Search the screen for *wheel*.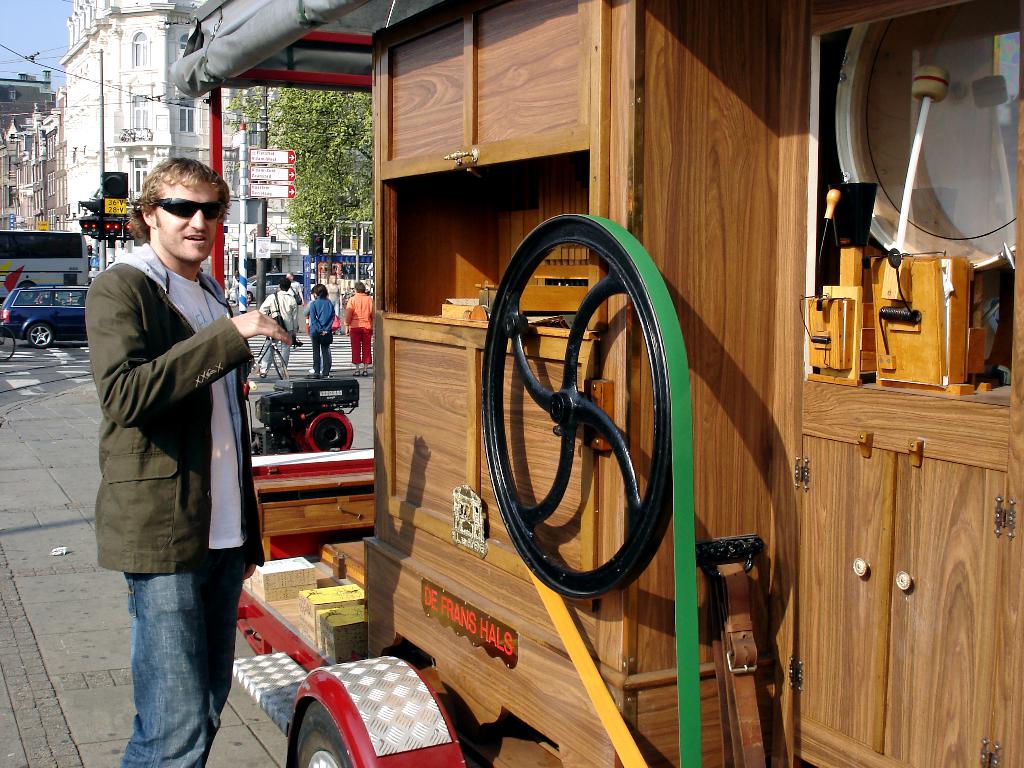
Found at 485 225 662 615.
